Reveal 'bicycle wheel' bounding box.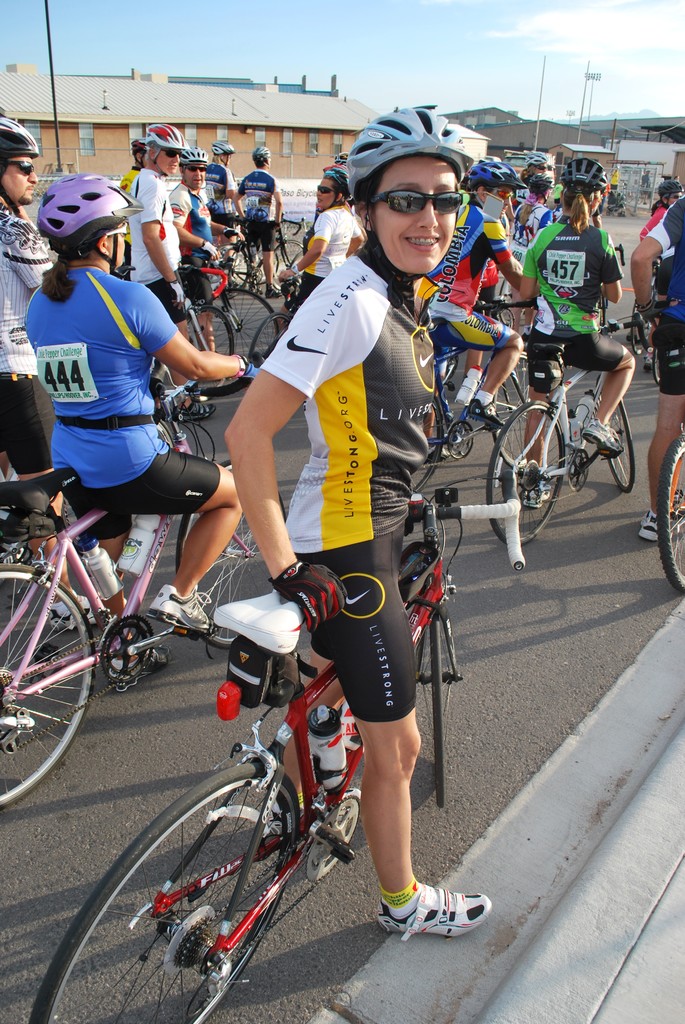
Revealed: l=408, t=396, r=446, b=499.
